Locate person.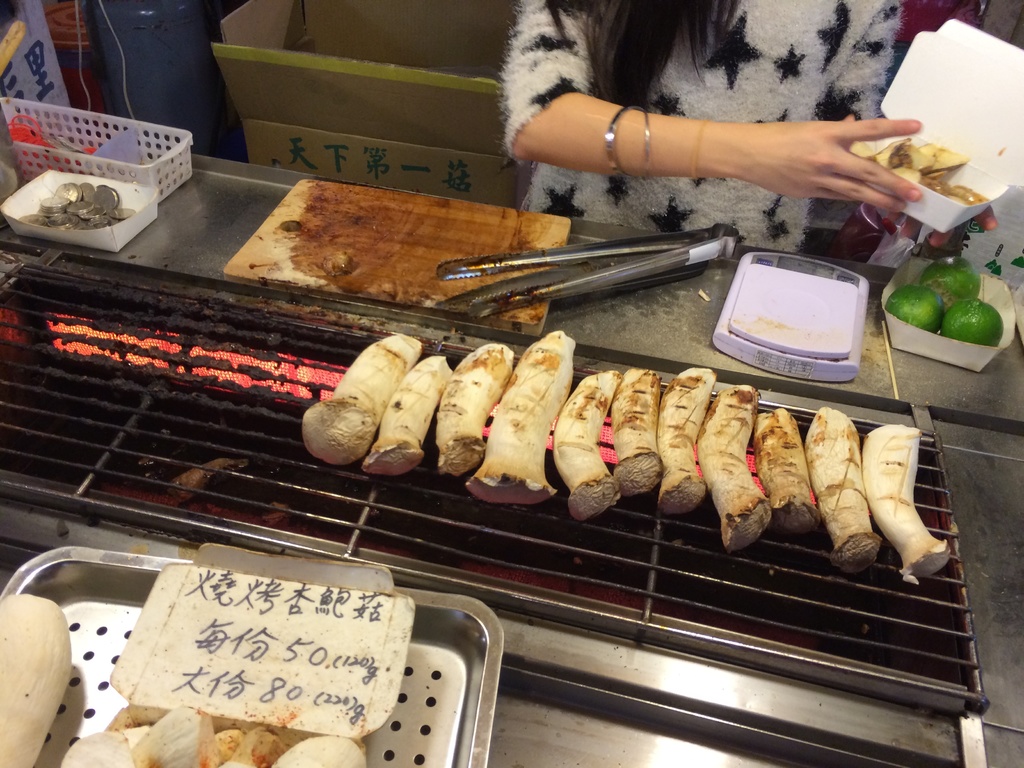
Bounding box: bbox(453, 33, 1023, 283).
